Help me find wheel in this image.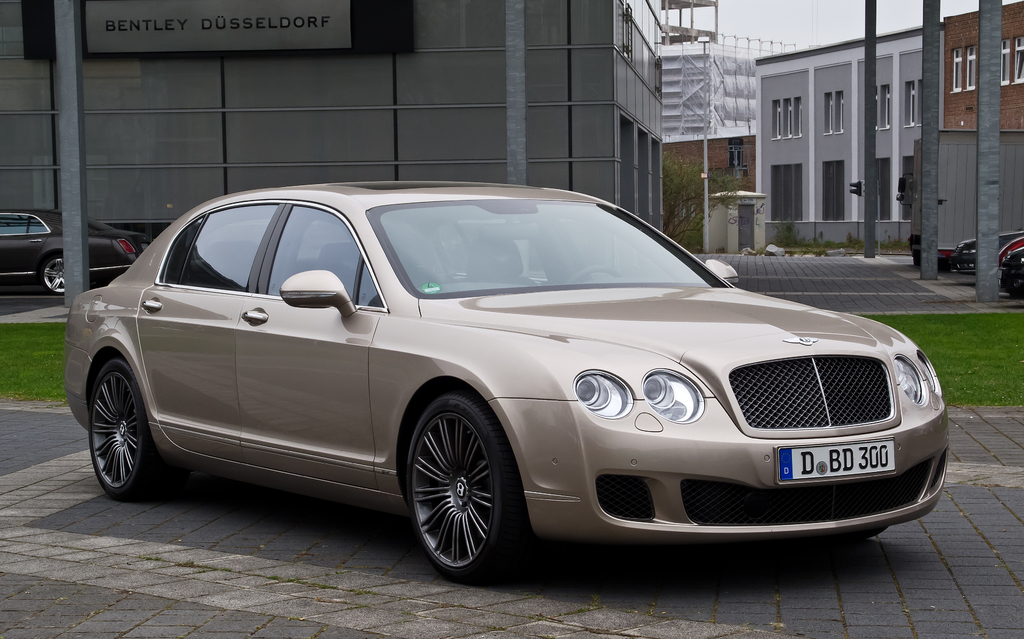
Found it: left=40, top=250, right=65, bottom=293.
